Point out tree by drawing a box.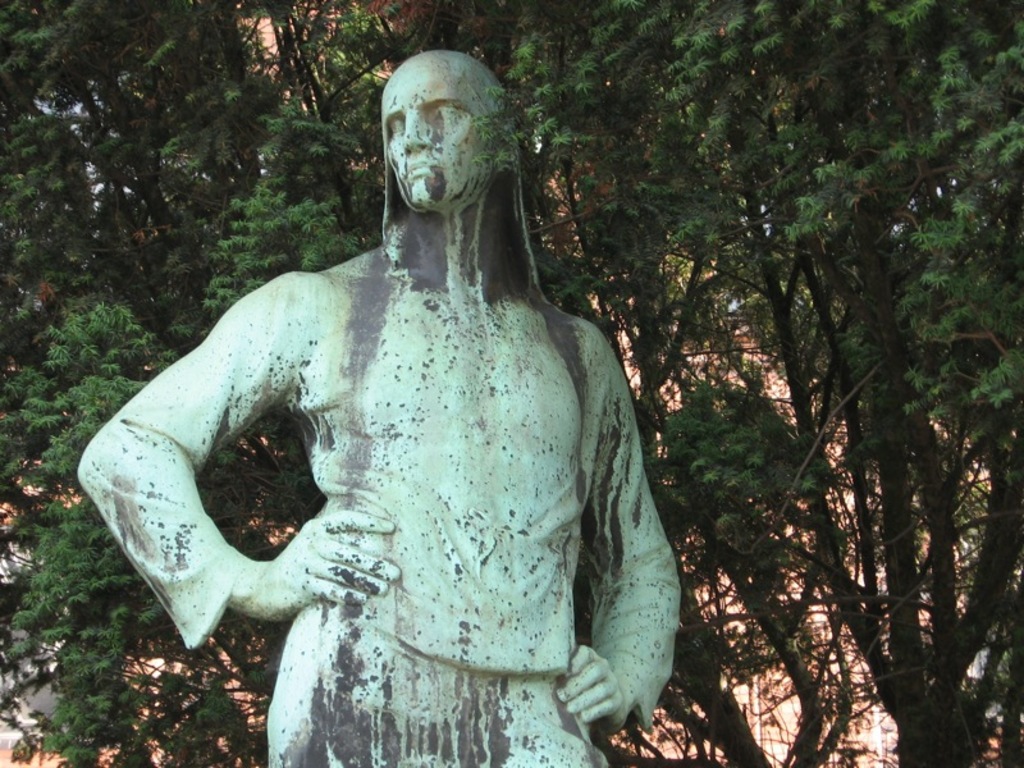
bbox(0, 0, 1023, 767).
